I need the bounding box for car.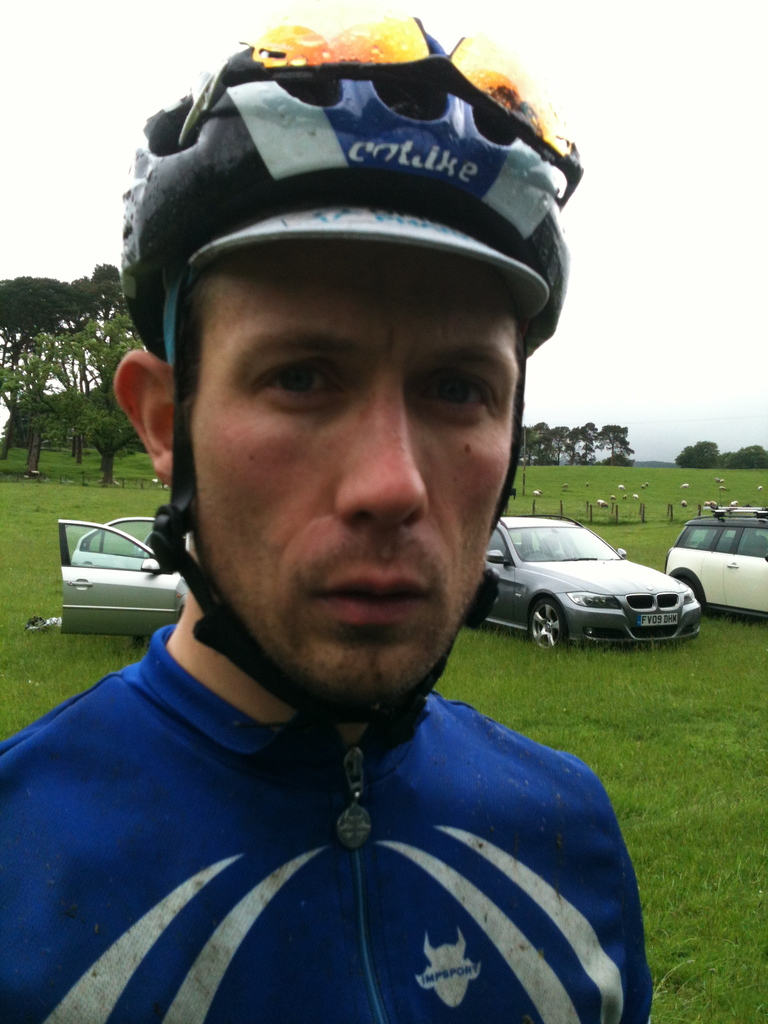
Here it is: (57,519,188,638).
